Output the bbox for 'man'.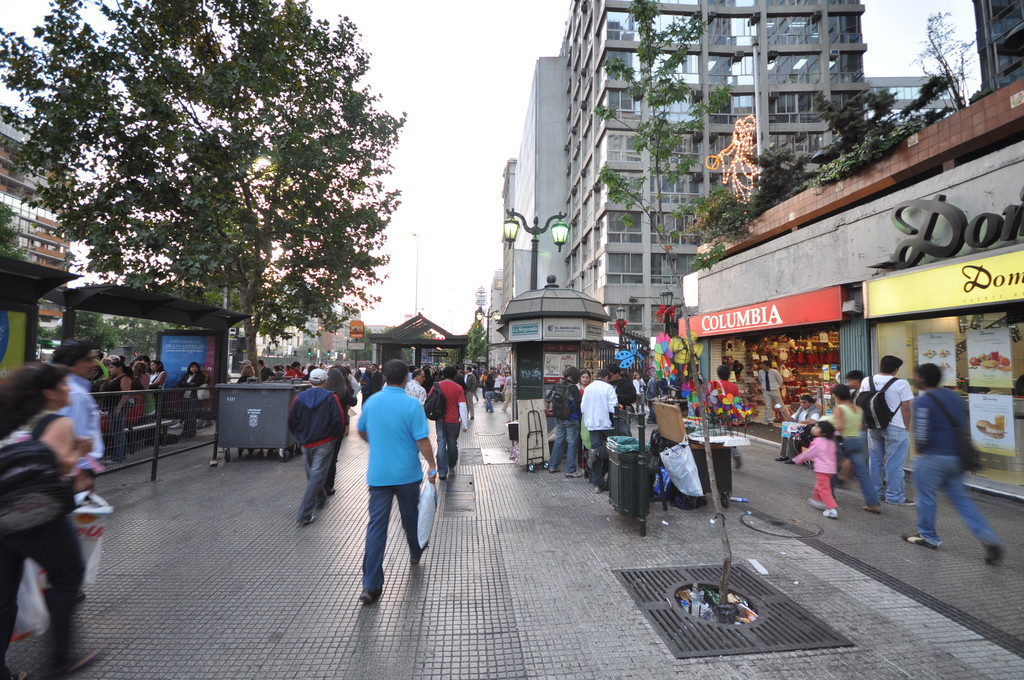
{"x1": 463, "y1": 369, "x2": 477, "y2": 417}.
